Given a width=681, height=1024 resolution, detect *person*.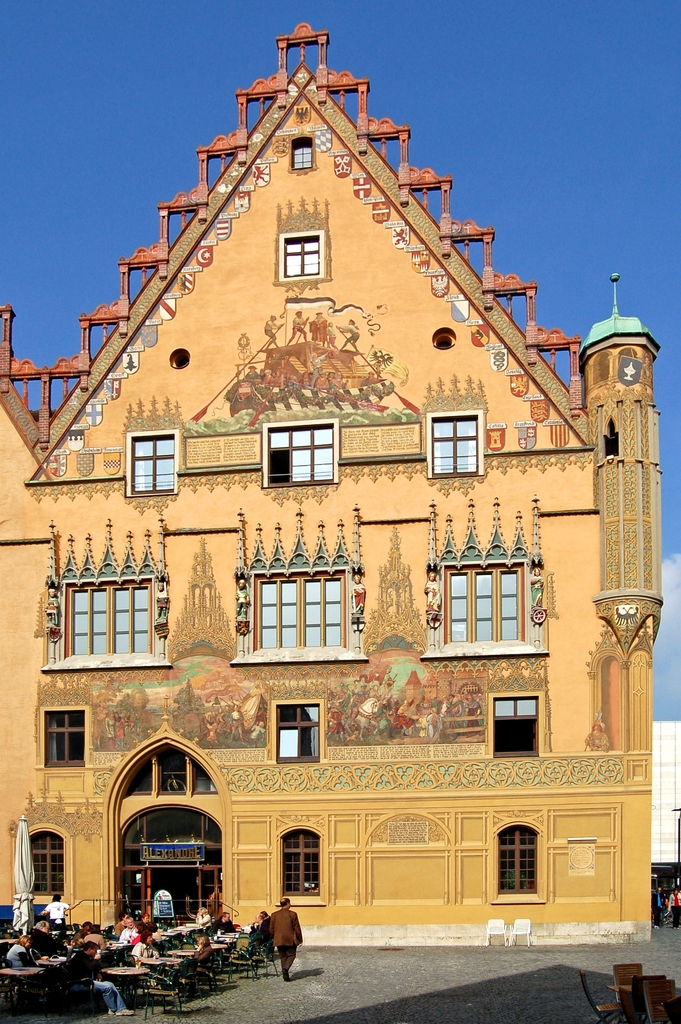
bbox=[2, 939, 37, 979].
